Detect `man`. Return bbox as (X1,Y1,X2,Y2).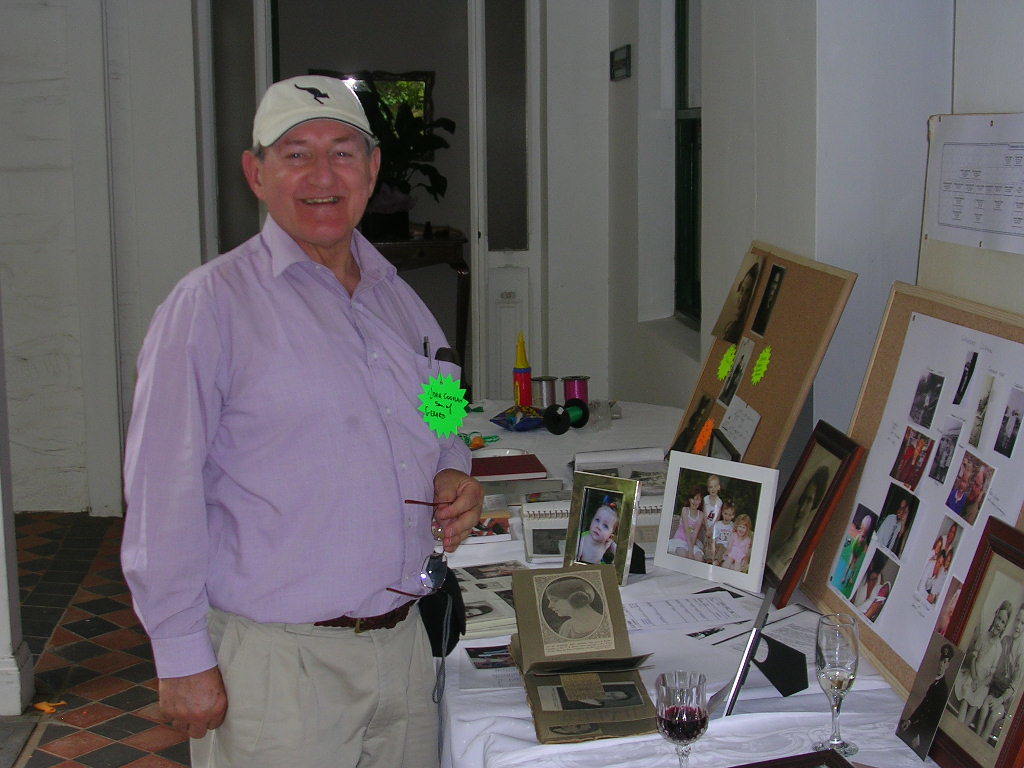
(96,78,508,767).
